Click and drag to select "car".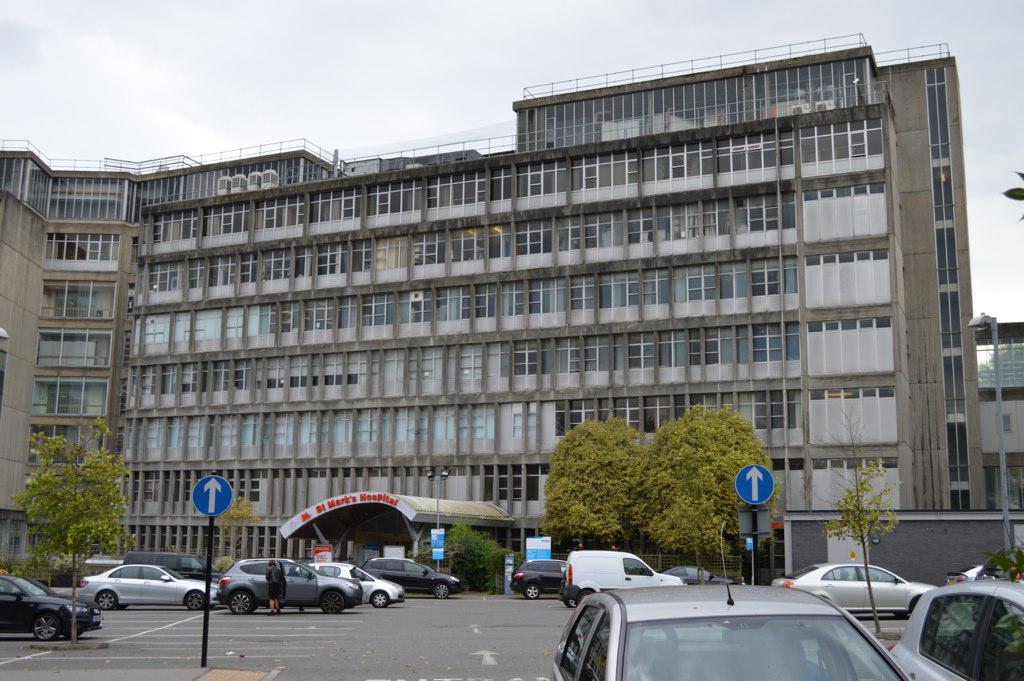
Selection: left=887, top=580, right=1023, bottom=680.
